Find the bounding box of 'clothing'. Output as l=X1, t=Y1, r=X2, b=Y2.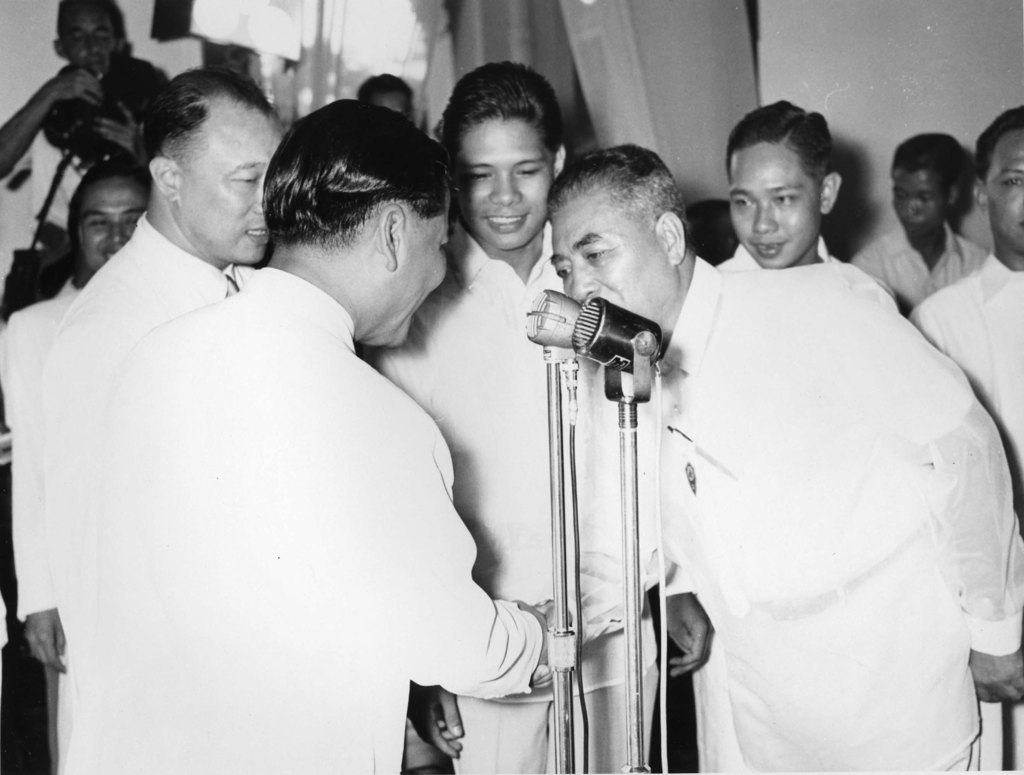
l=47, t=208, r=261, b=761.
